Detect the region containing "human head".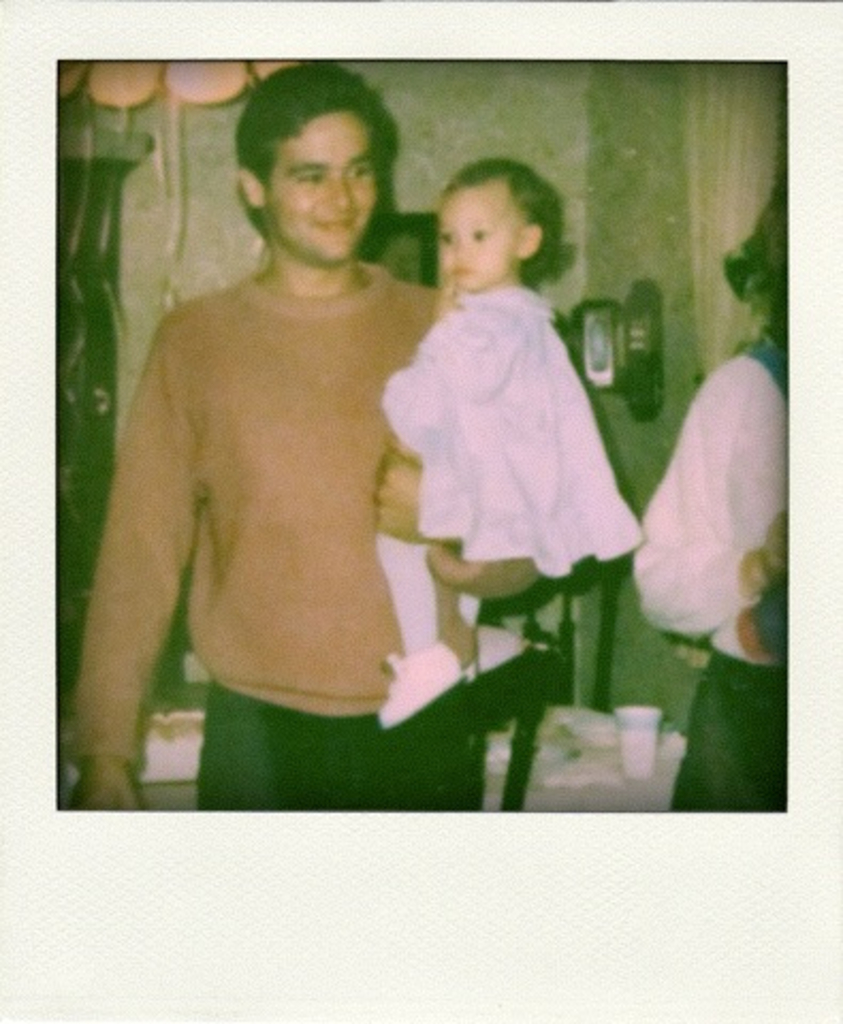
box=[237, 62, 378, 269].
